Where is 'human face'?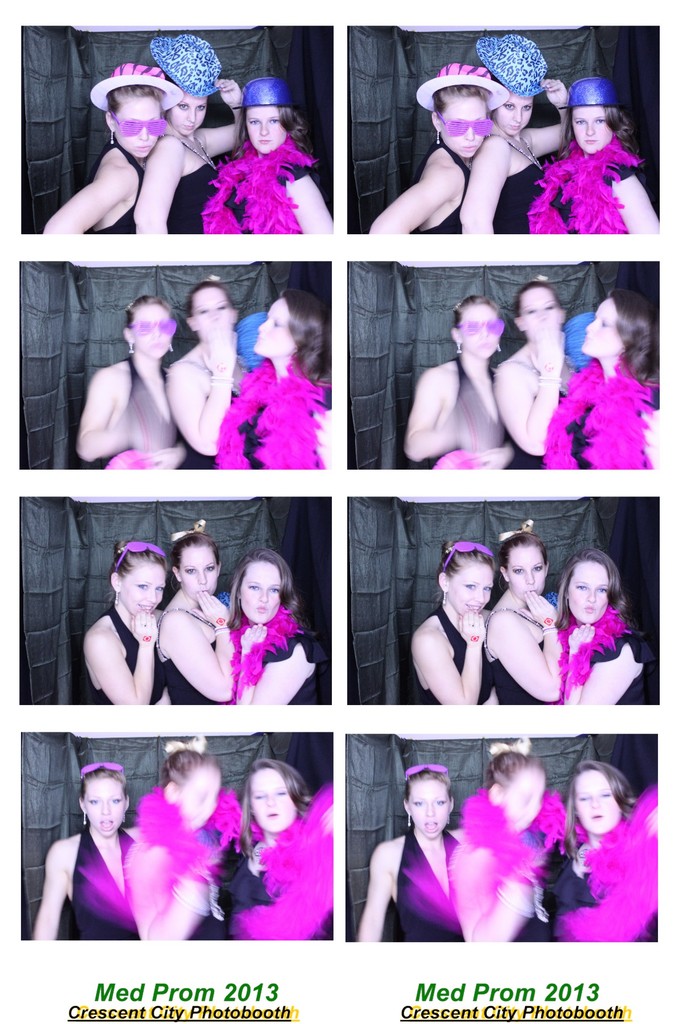
Rect(251, 294, 301, 363).
